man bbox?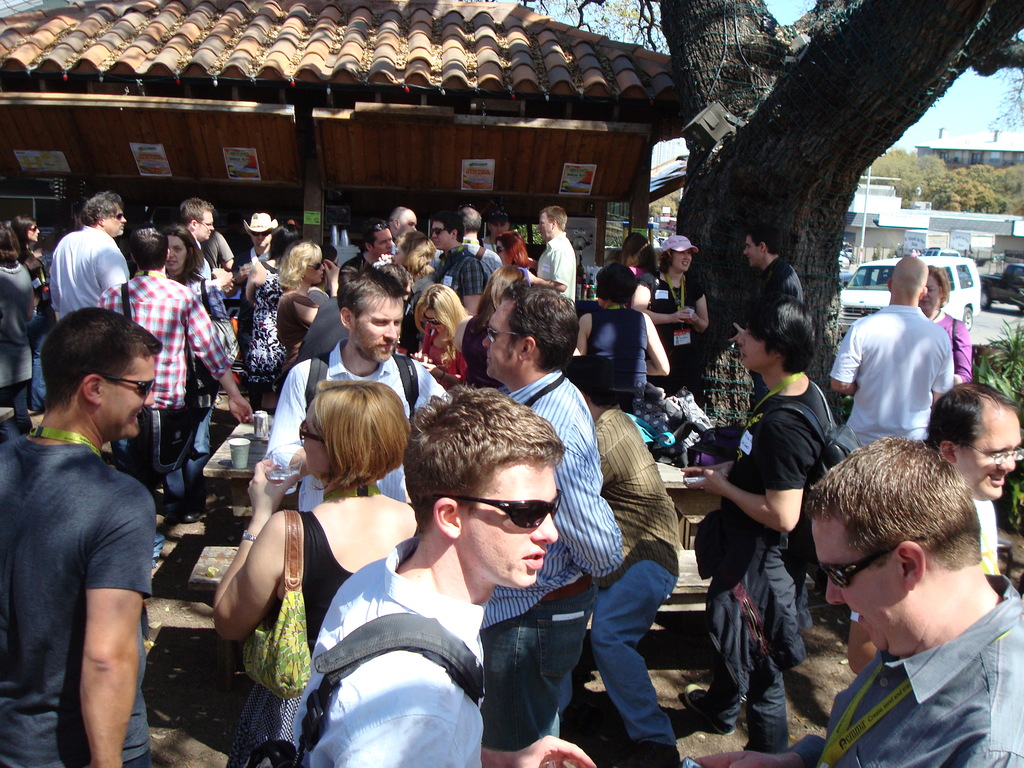
678,292,843,761
